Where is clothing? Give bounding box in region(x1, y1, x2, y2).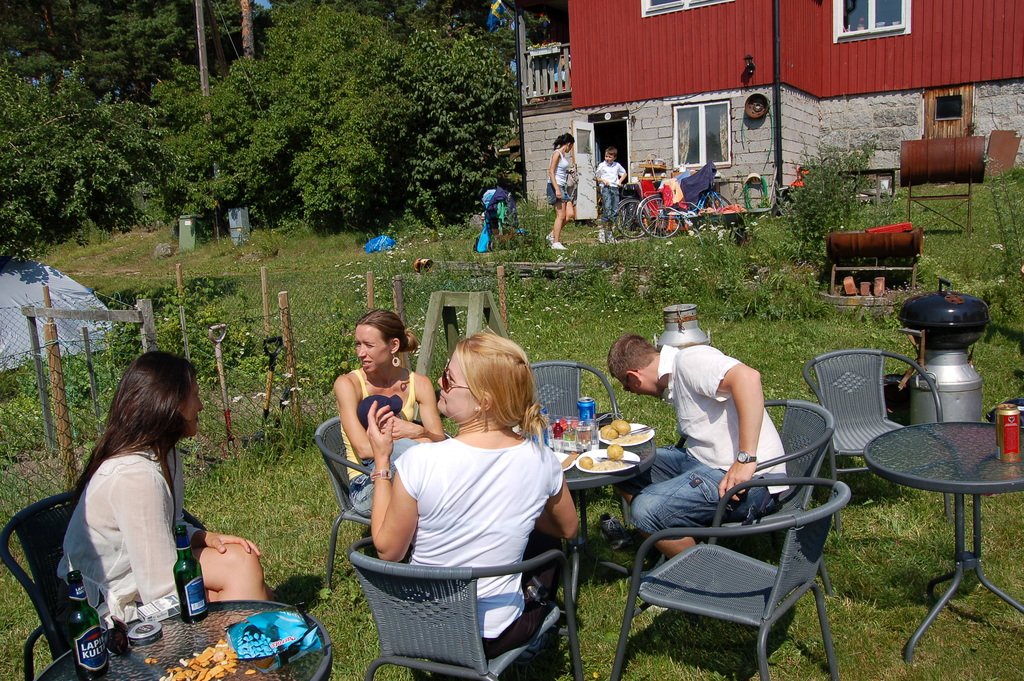
region(481, 180, 509, 244).
